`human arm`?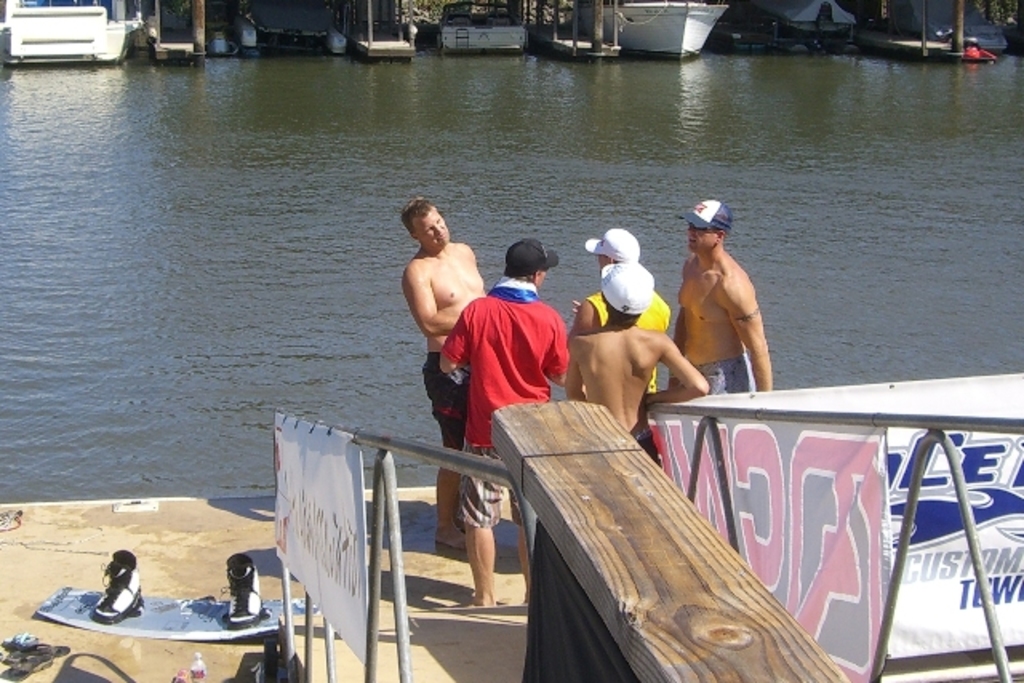
(x1=642, y1=333, x2=710, y2=408)
